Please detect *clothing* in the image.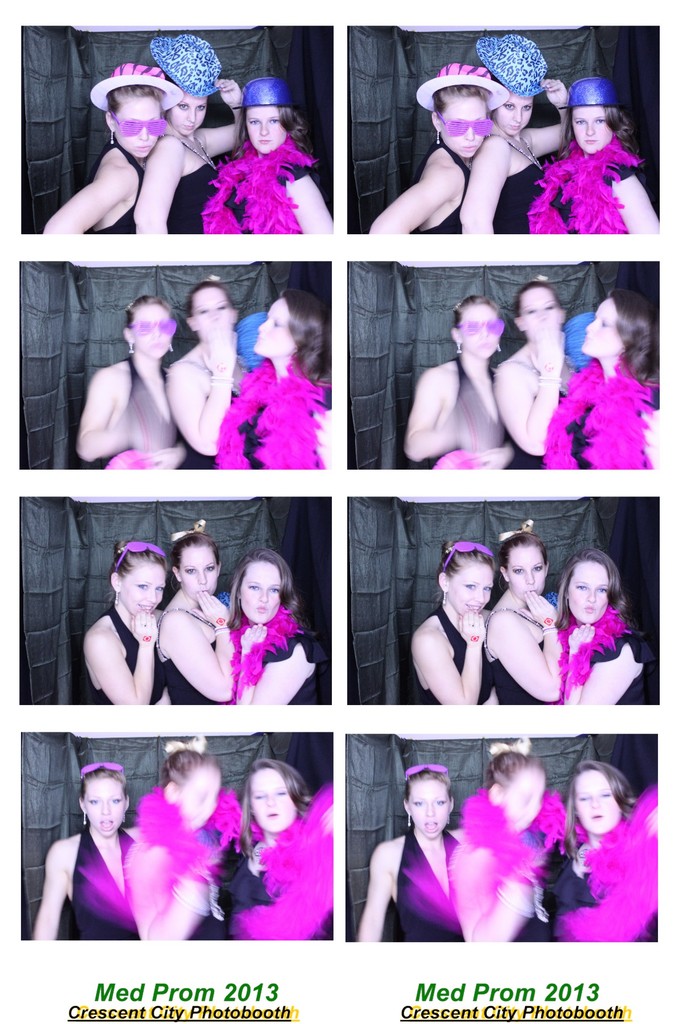
[left=507, top=352, right=546, bottom=469].
